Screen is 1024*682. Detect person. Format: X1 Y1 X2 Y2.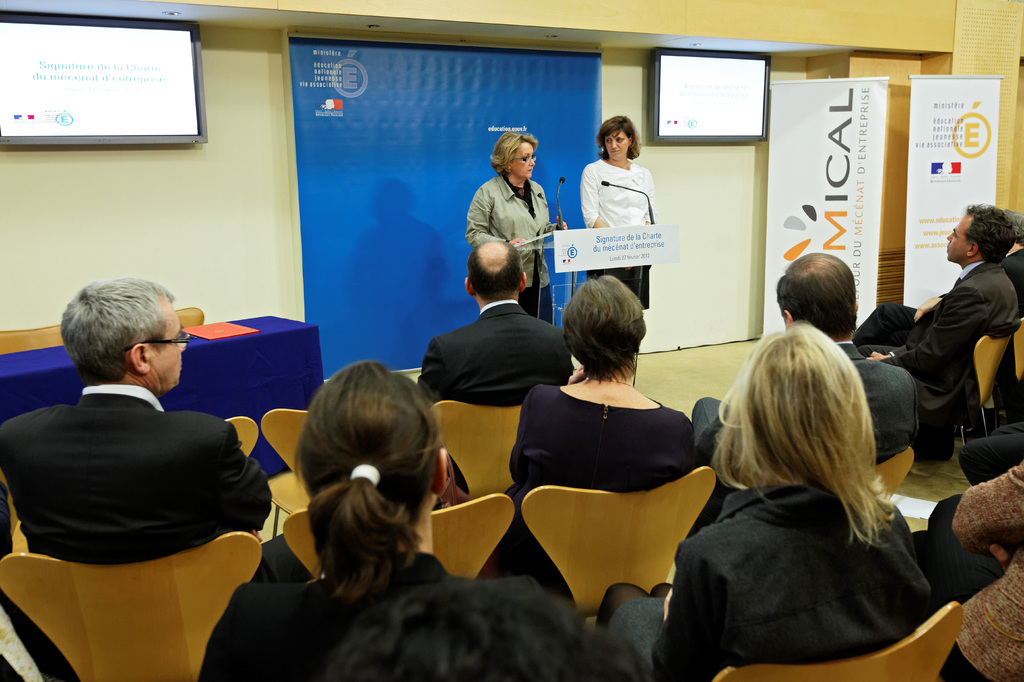
999 213 1023 315.
